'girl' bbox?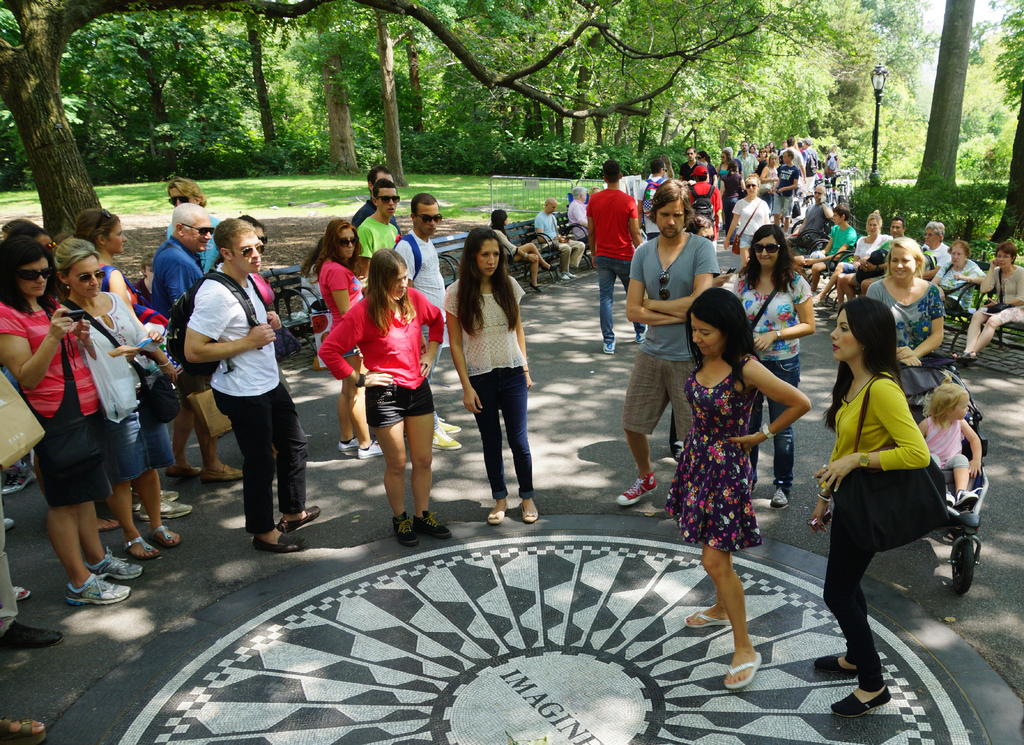
315,249,440,549
